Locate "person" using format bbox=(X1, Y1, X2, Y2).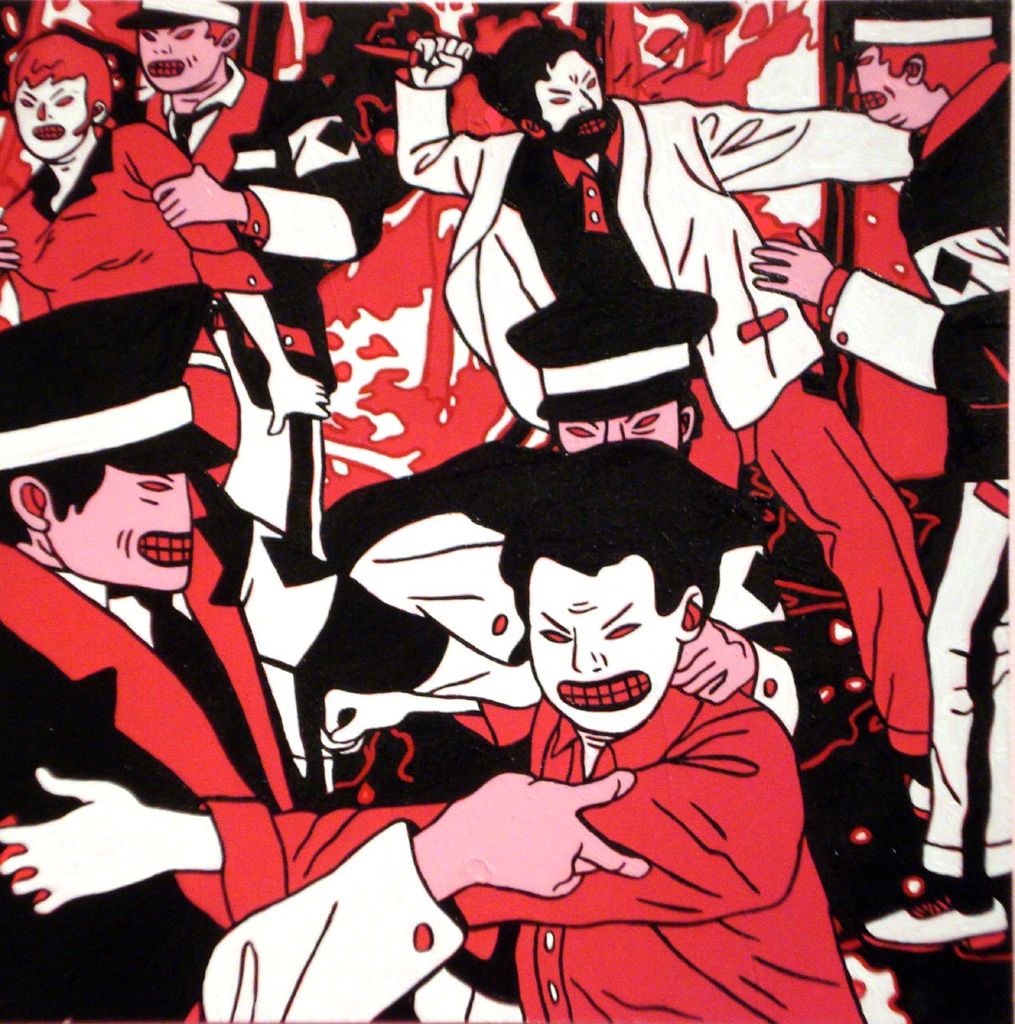
bbox=(748, 0, 1014, 954).
